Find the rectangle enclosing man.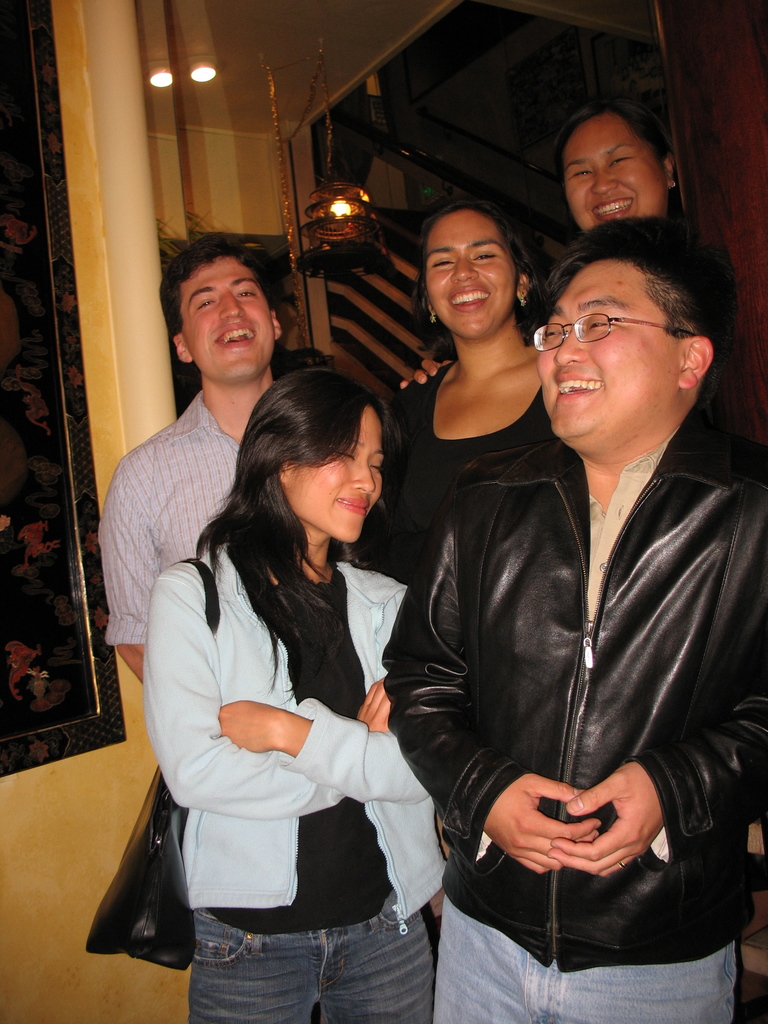
detection(103, 231, 322, 787).
